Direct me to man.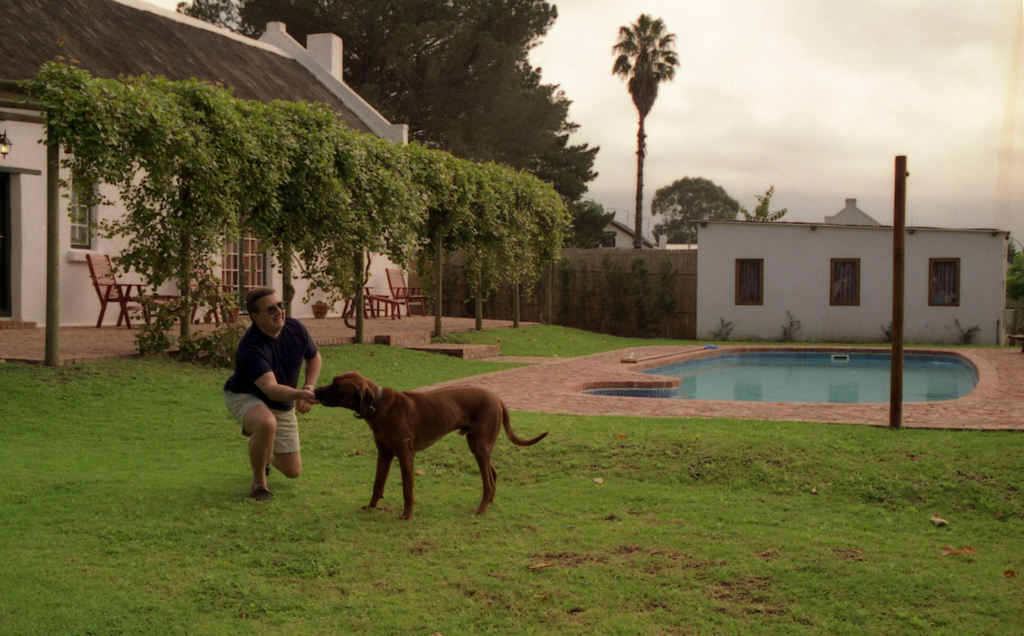
Direction: (left=223, top=291, right=321, bottom=503).
